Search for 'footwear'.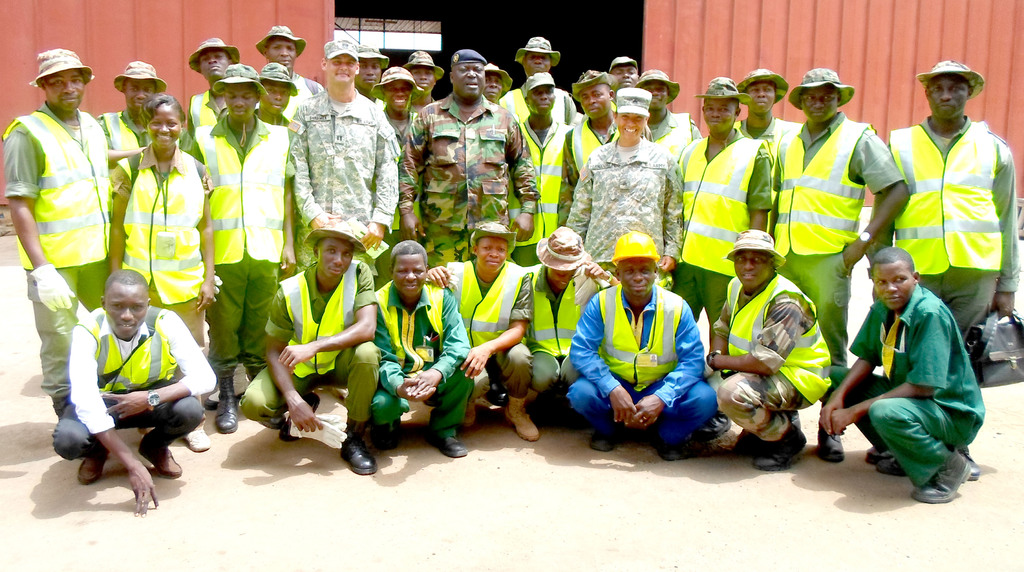
Found at Rect(180, 428, 209, 449).
